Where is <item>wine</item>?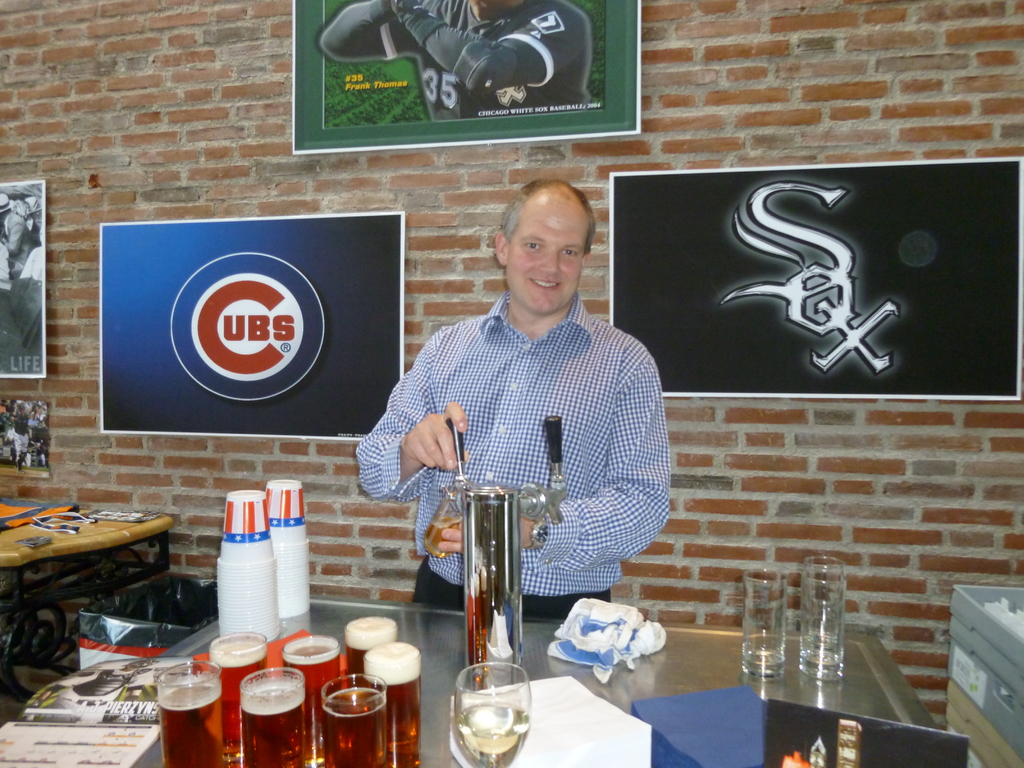
bbox=[345, 641, 366, 673].
